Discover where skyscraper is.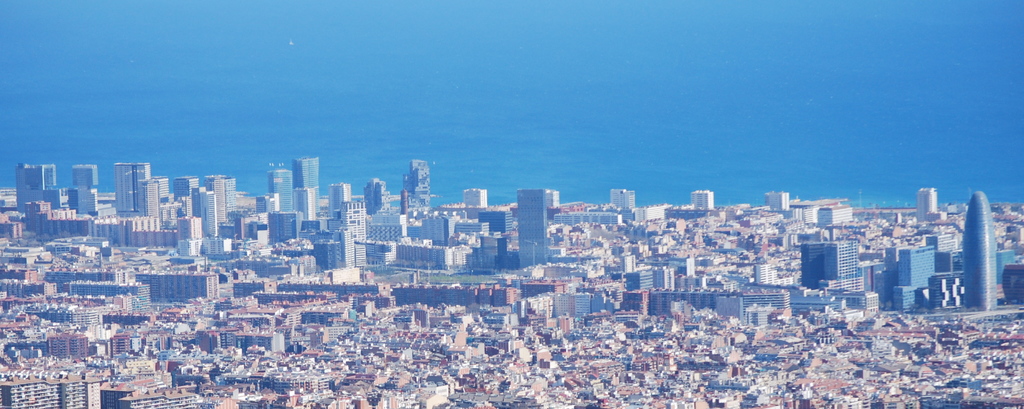
Discovered at select_region(314, 199, 369, 271).
